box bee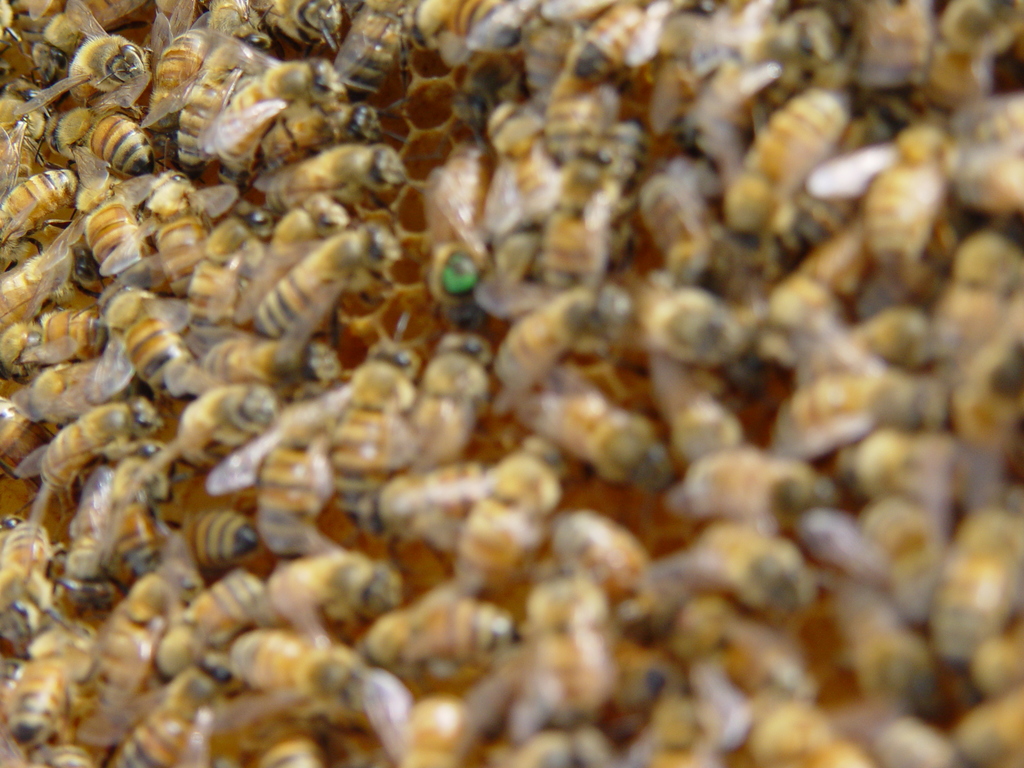
{"left": 188, "top": 390, "right": 352, "bottom": 560}
